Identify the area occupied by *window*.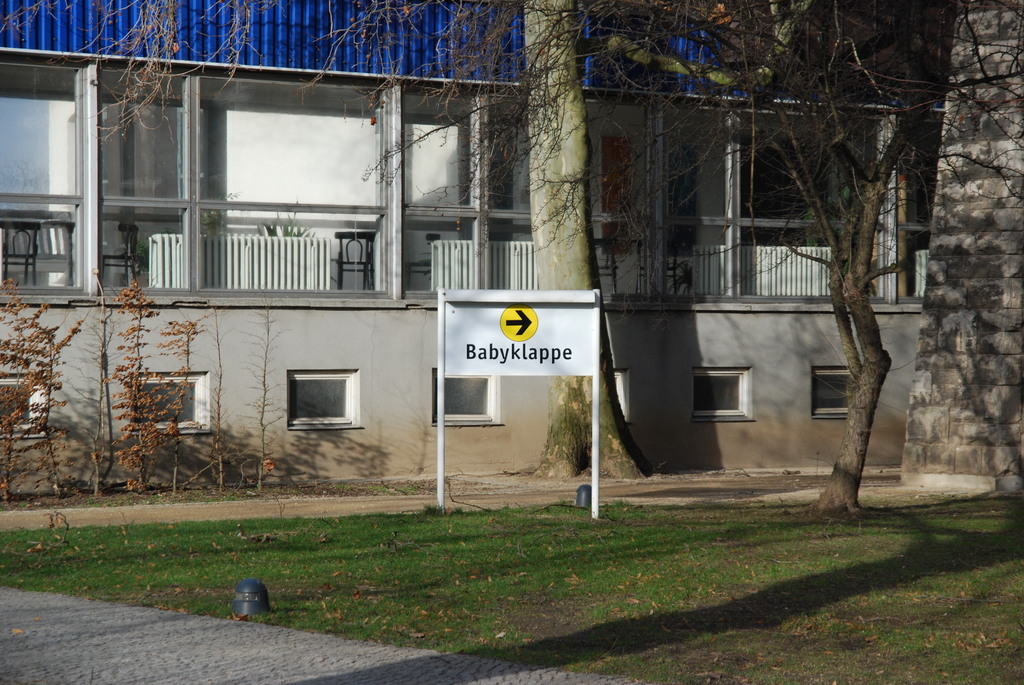
Area: Rect(425, 365, 500, 422).
